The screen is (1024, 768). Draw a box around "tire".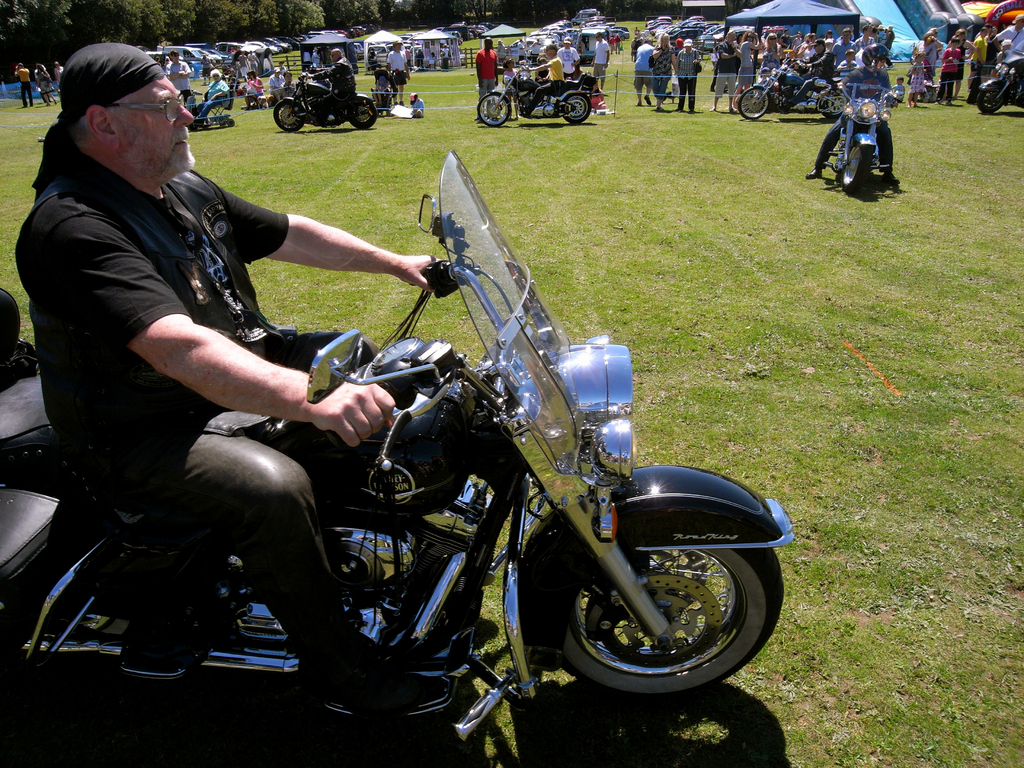
<region>477, 90, 513, 126</region>.
